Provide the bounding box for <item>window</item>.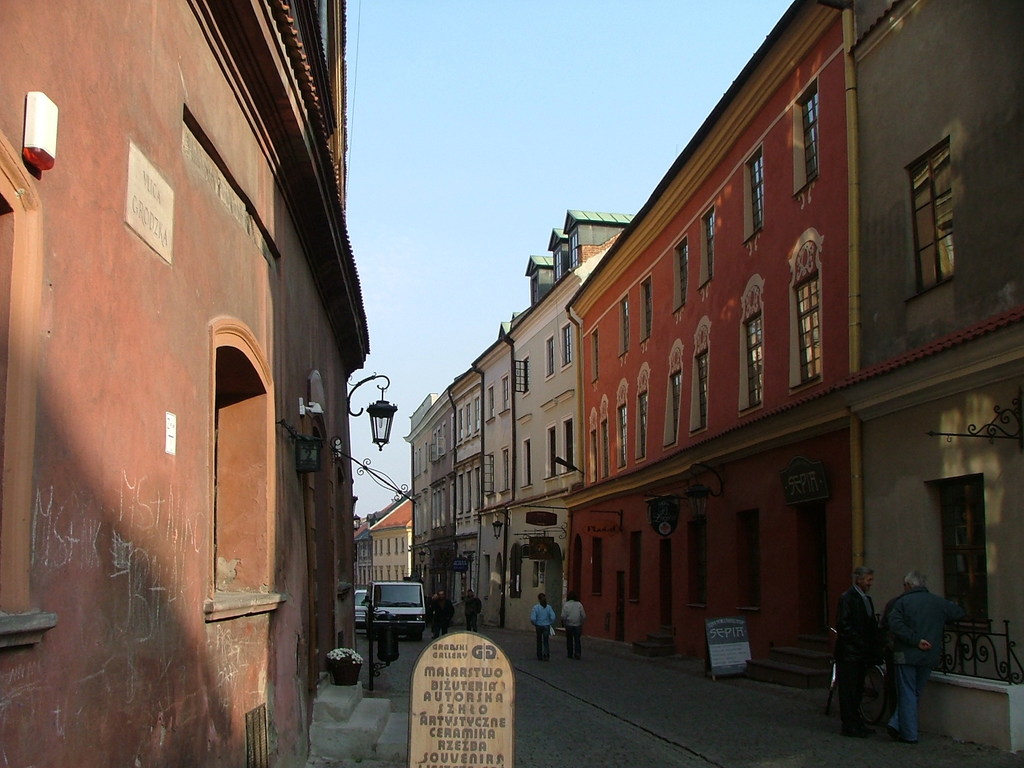
<box>548,429,555,476</box>.
